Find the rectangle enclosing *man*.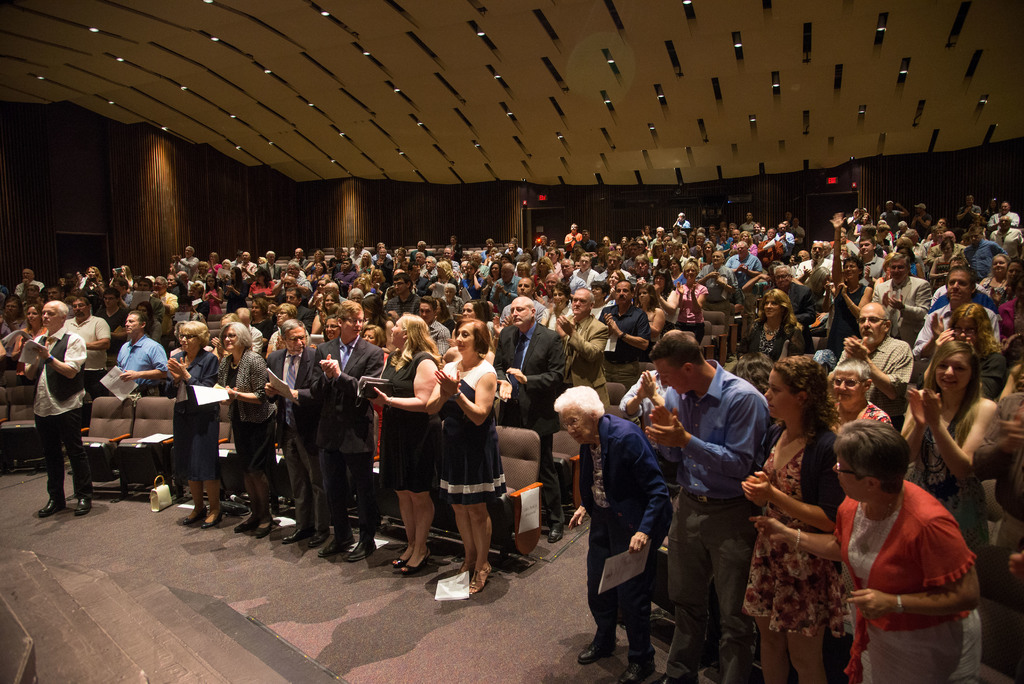
select_region(262, 320, 320, 551).
